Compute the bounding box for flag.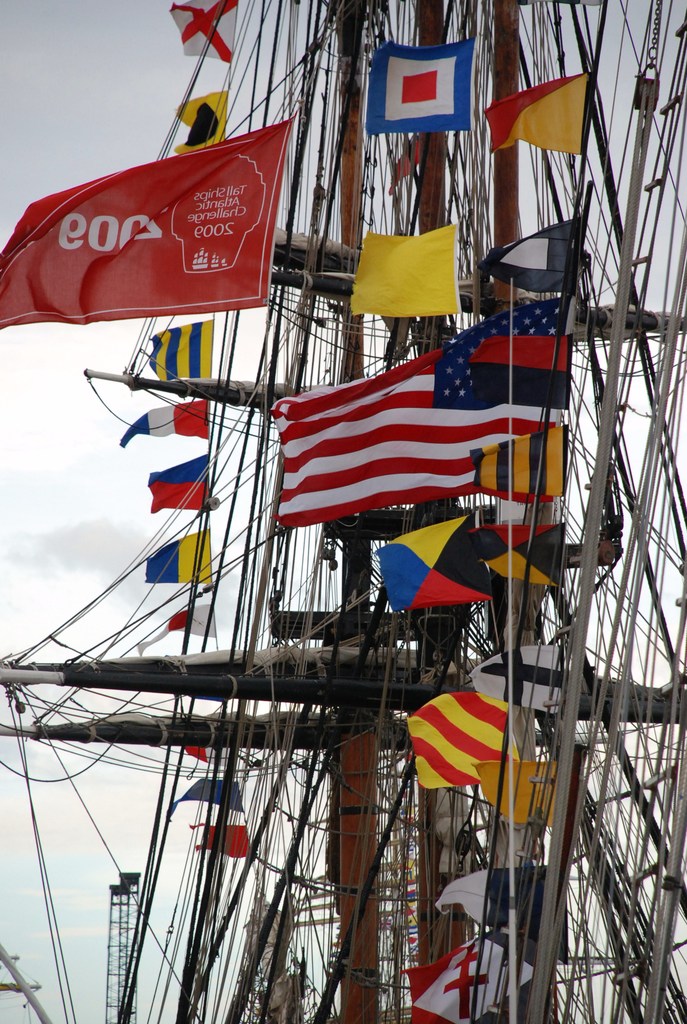
(373, 504, 499, 612).
